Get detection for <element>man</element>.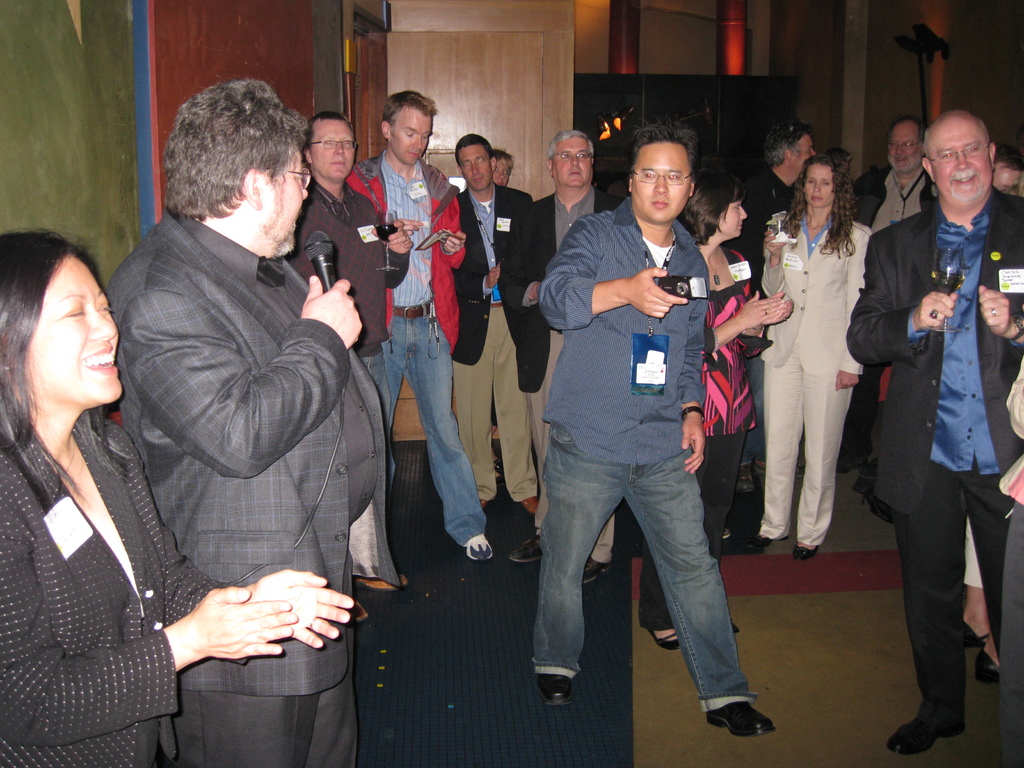
Detection: region(506, 130, 627, 585).
